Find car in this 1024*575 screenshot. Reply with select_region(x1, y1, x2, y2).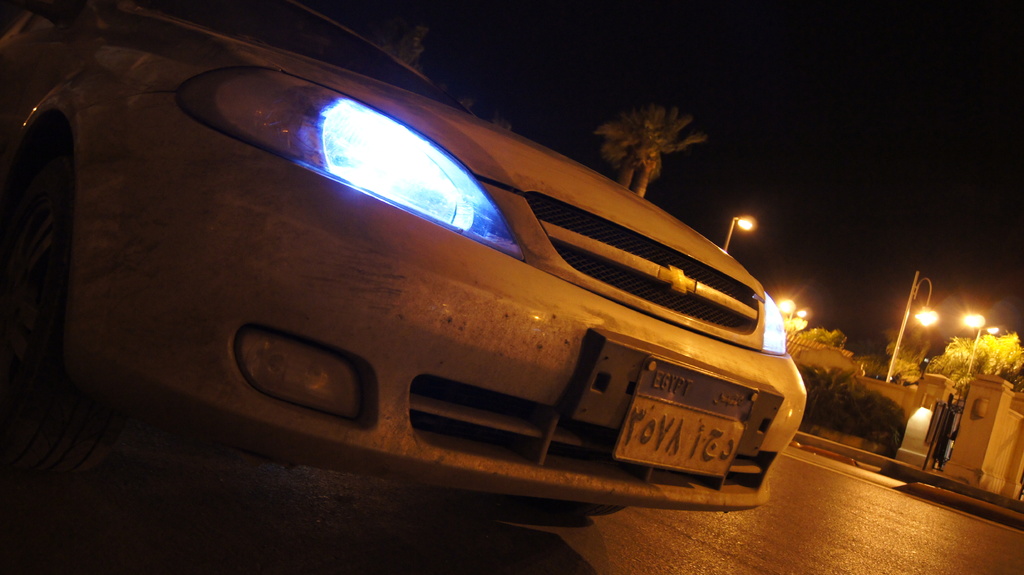
select_region(70, 29, 809, 534).
